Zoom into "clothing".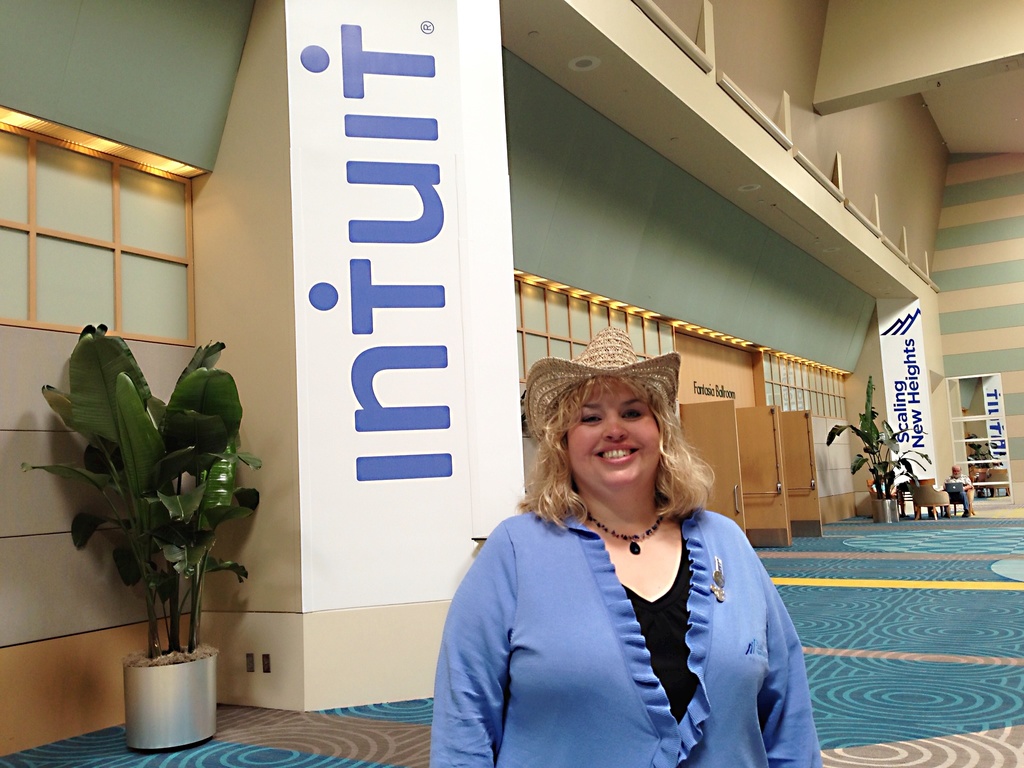
Zoom target: <bbox>943, 474, 973, 513</bbox>.
